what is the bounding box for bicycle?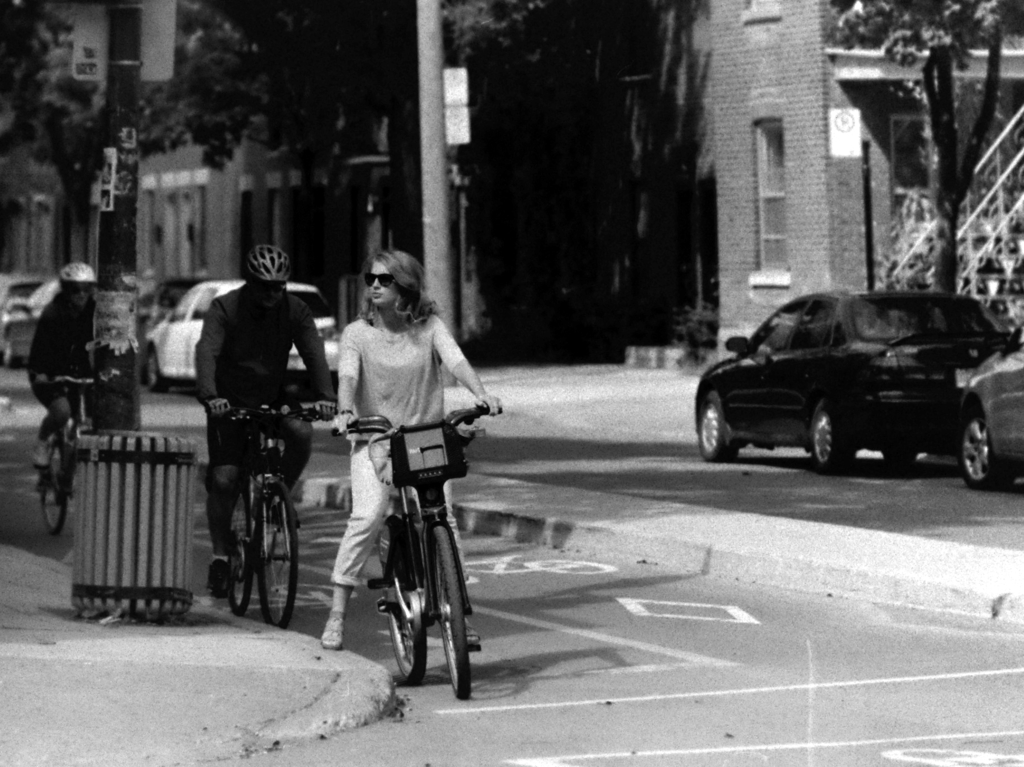
left=208, top=397, right=341, bottom=633.
